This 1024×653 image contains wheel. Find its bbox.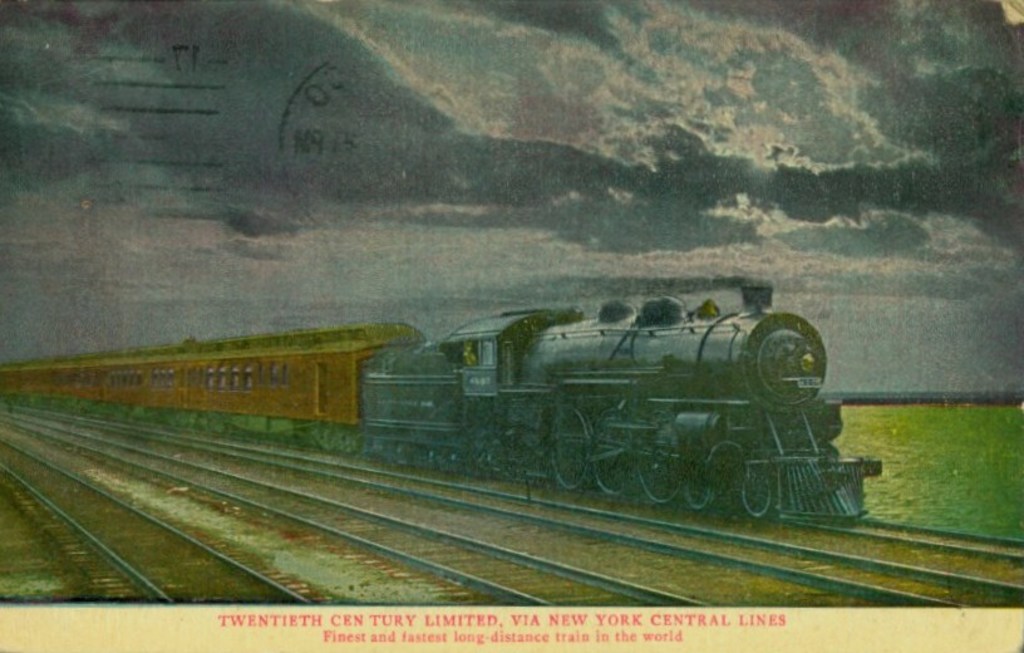
x1=735, y1=462, x2=771, y2=522.
